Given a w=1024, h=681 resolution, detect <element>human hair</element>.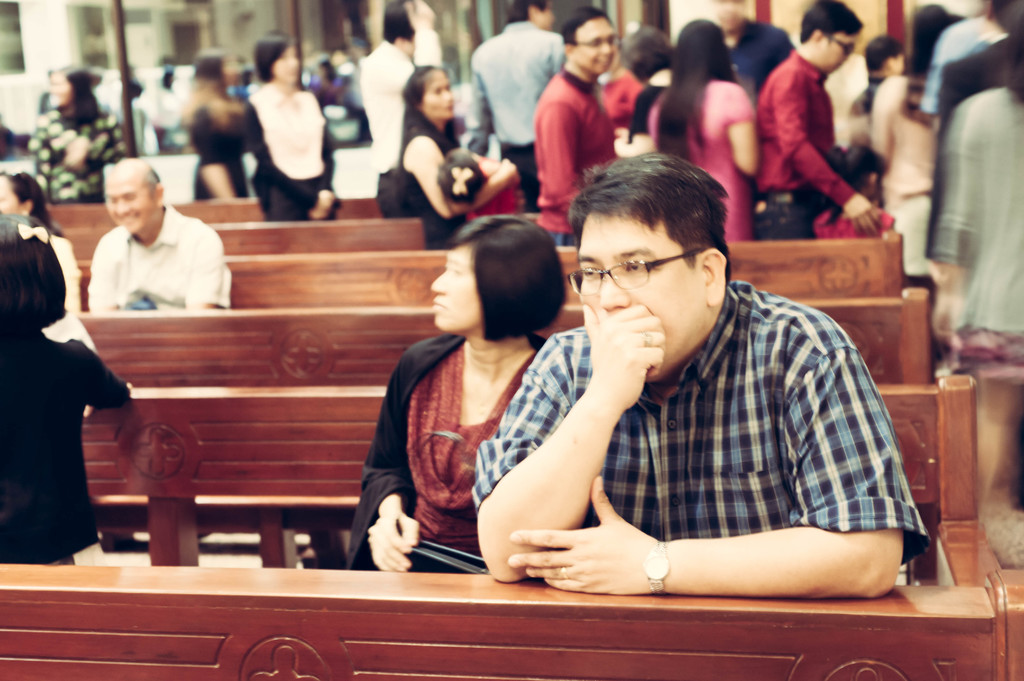
(left=620, top=26, right=671, bottom=83).
